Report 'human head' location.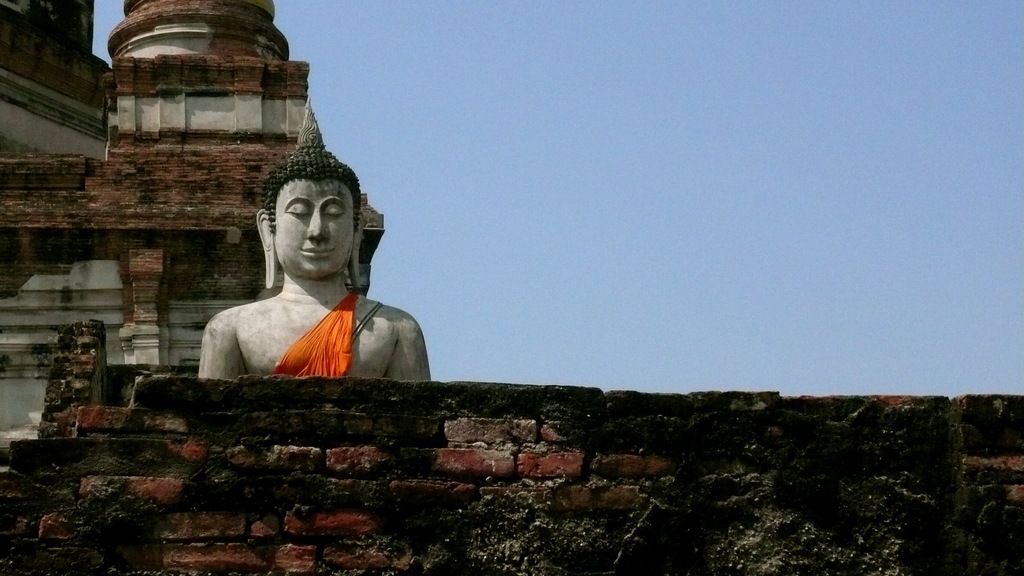
Report: bbox=(252, 163, 345, 263).
